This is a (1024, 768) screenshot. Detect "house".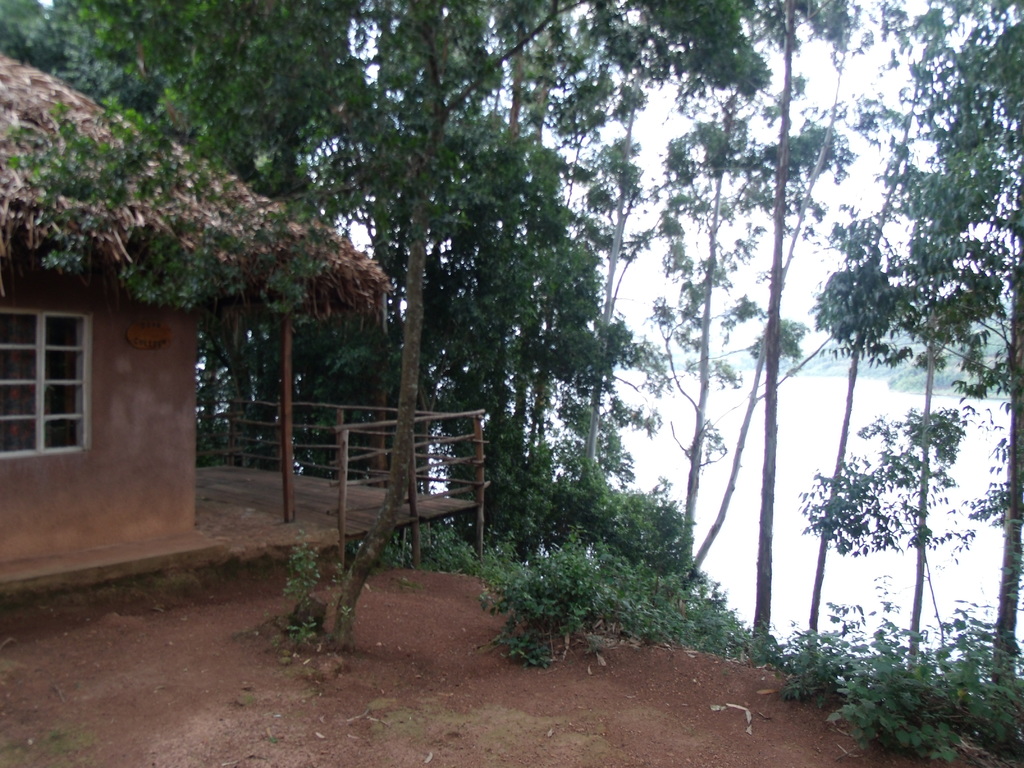
(left=3, top=84, right=371, bottom=580).
